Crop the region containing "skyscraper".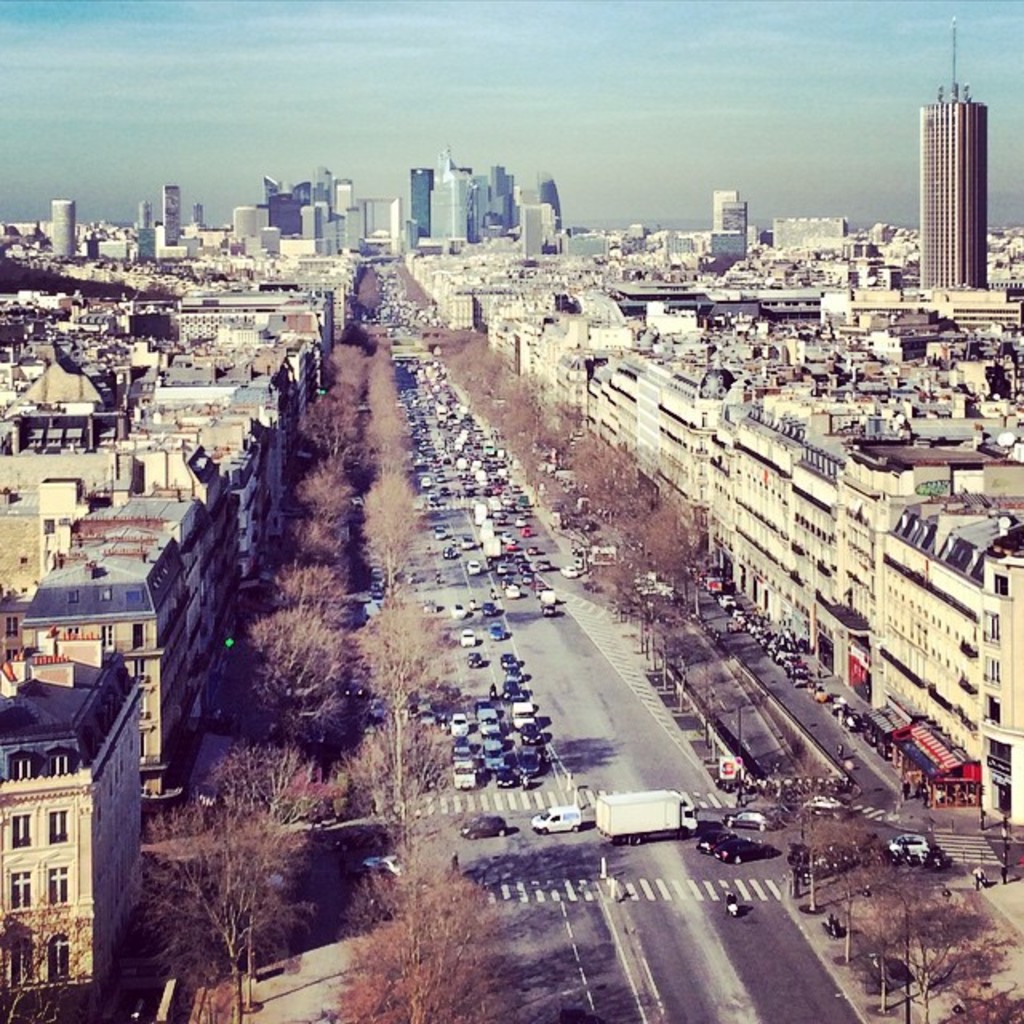
Crop region: left=725, top=200, right=754, bottom=259.
